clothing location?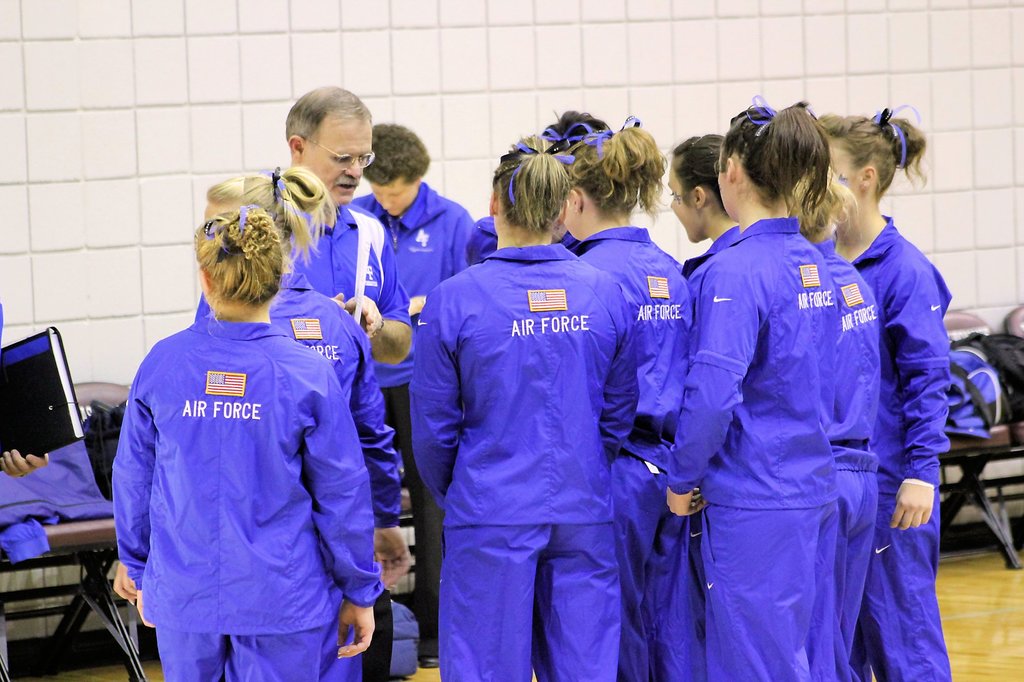
<box>855,241,953,678</box>
